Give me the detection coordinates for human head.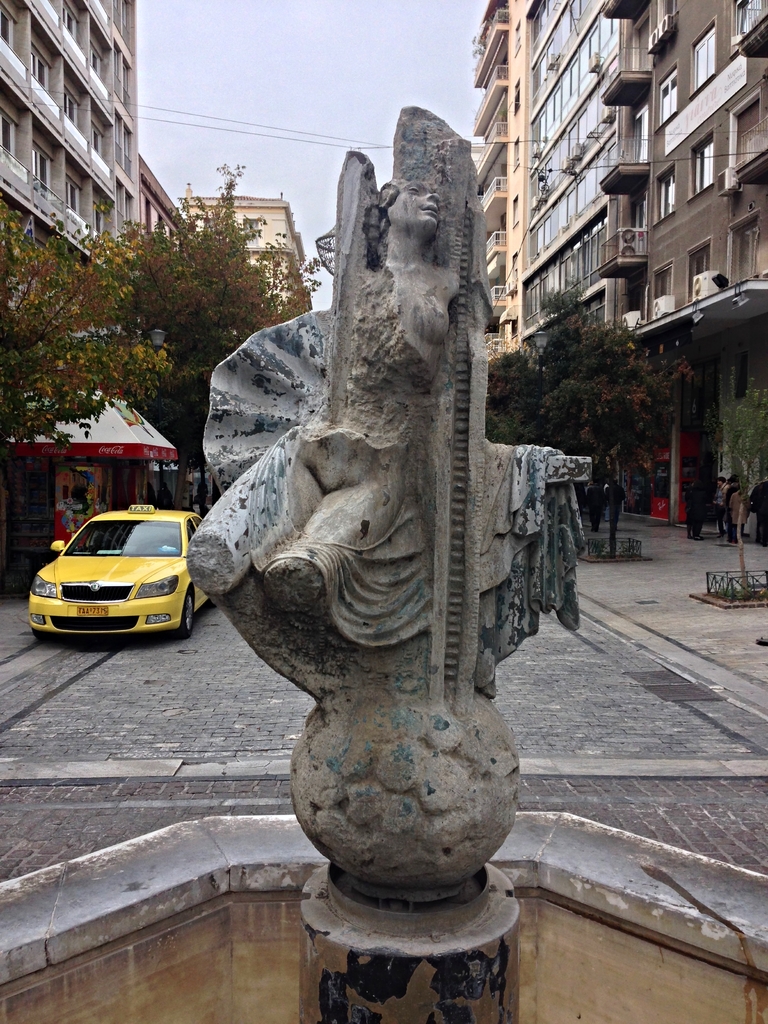
387,171,452,262.
